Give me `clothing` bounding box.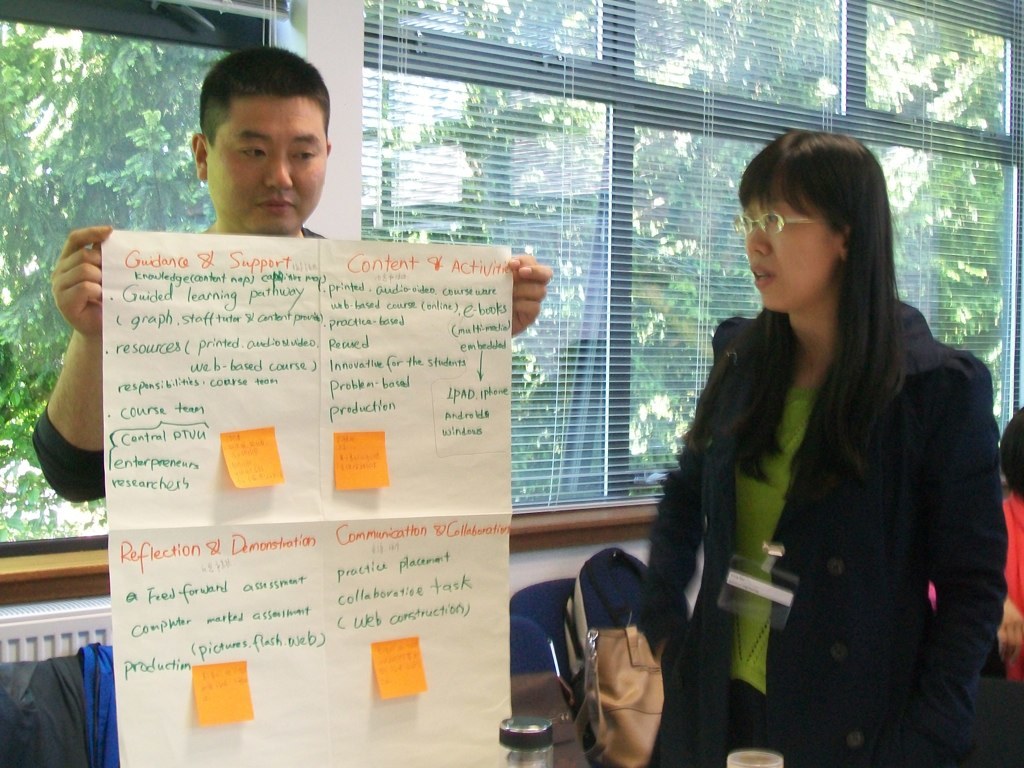
x1=635, y1=308, x2=1015, y2=762.
